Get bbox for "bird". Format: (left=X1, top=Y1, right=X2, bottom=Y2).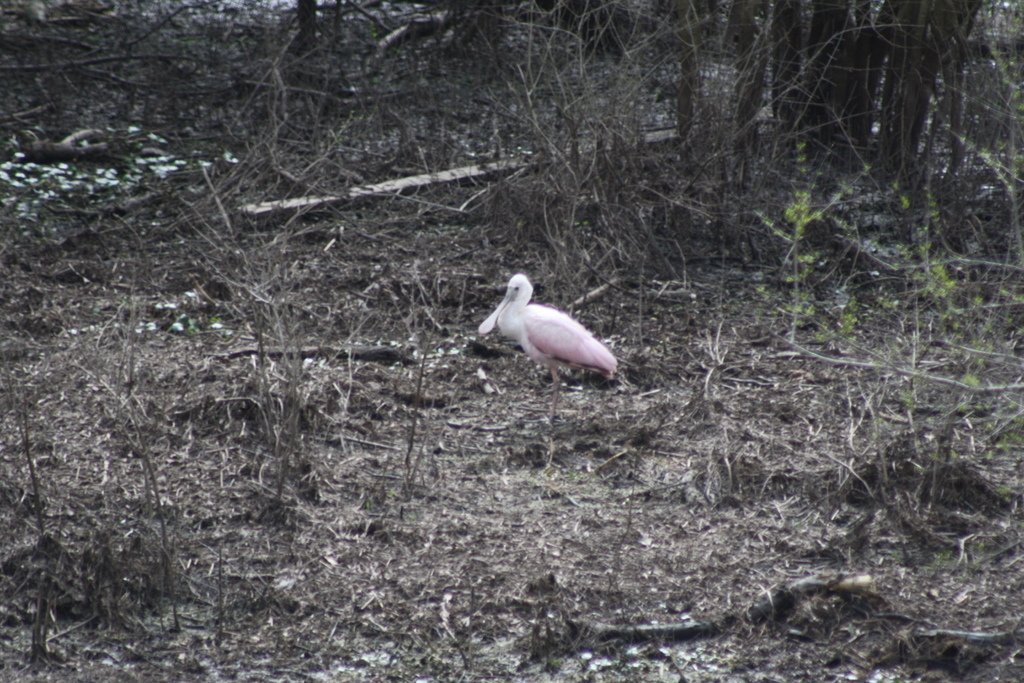
(left=475, top=275, right=627, bottom=388).
